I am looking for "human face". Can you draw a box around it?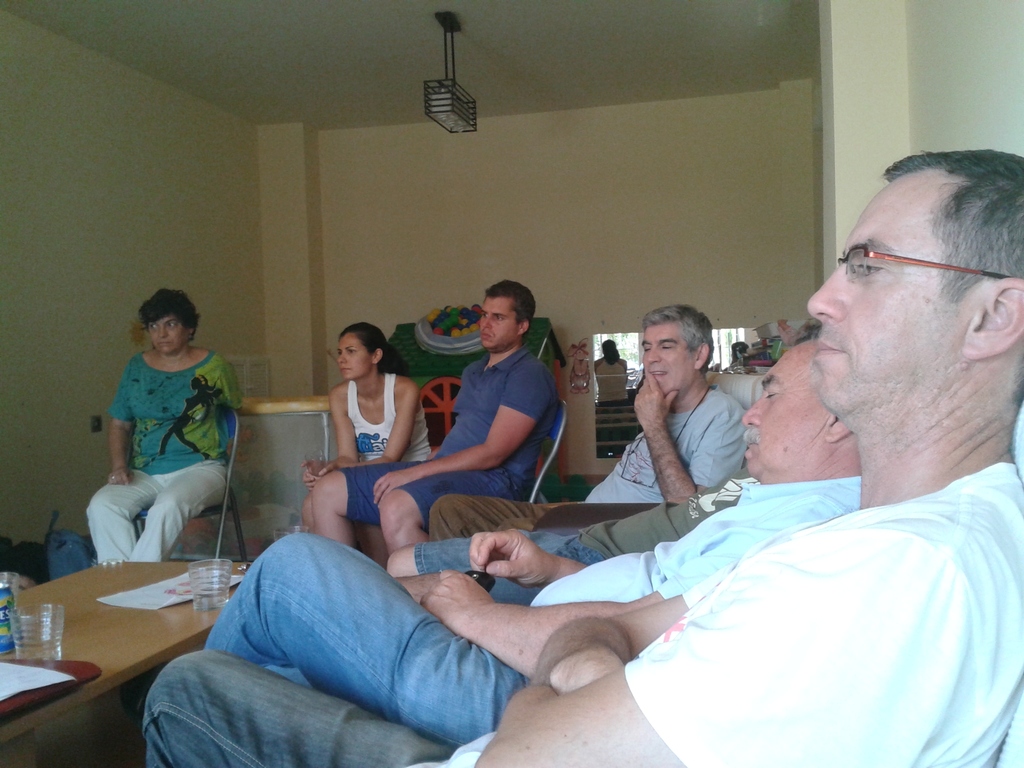
Sure, the bounding box is 334 336 374 380.
